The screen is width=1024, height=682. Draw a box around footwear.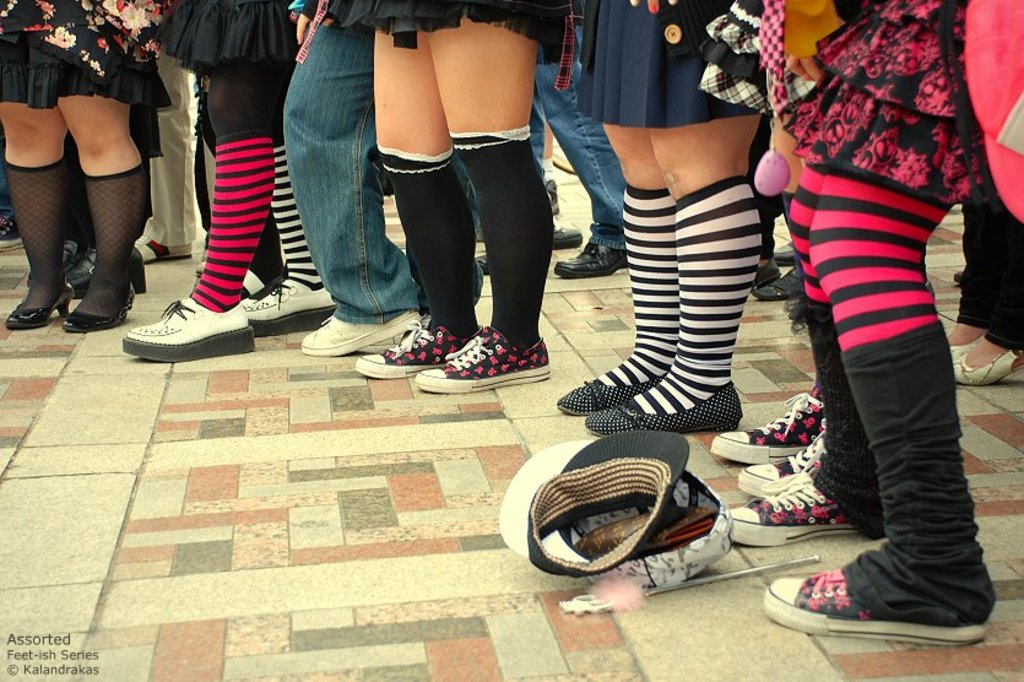
bbox=(557, 372, 663, 413).
